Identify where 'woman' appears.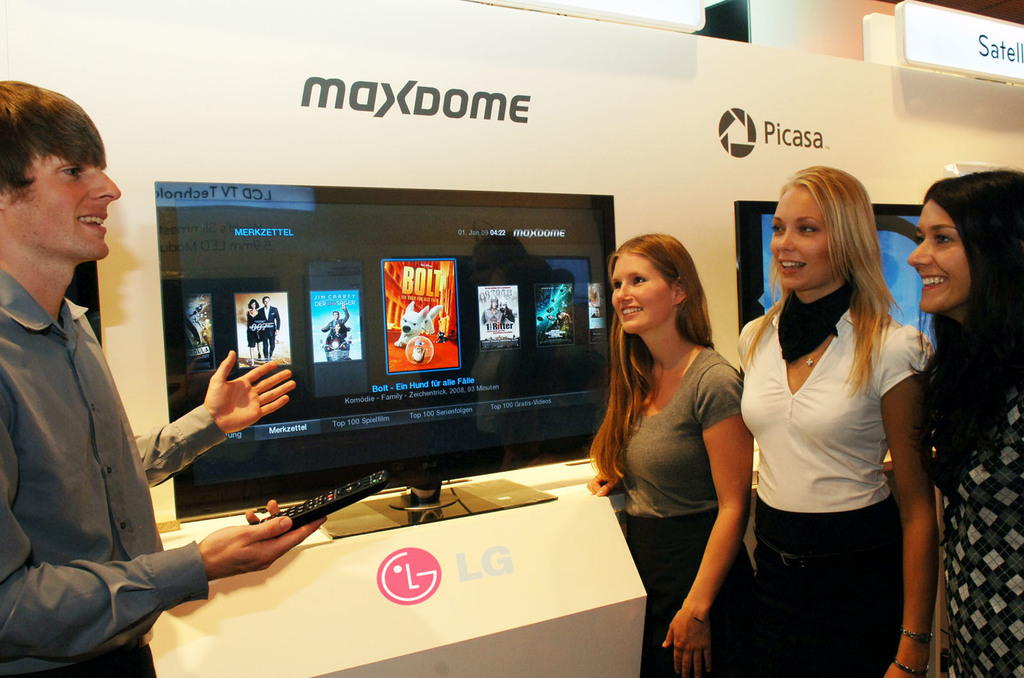
Appears at [726,146,936,677].
